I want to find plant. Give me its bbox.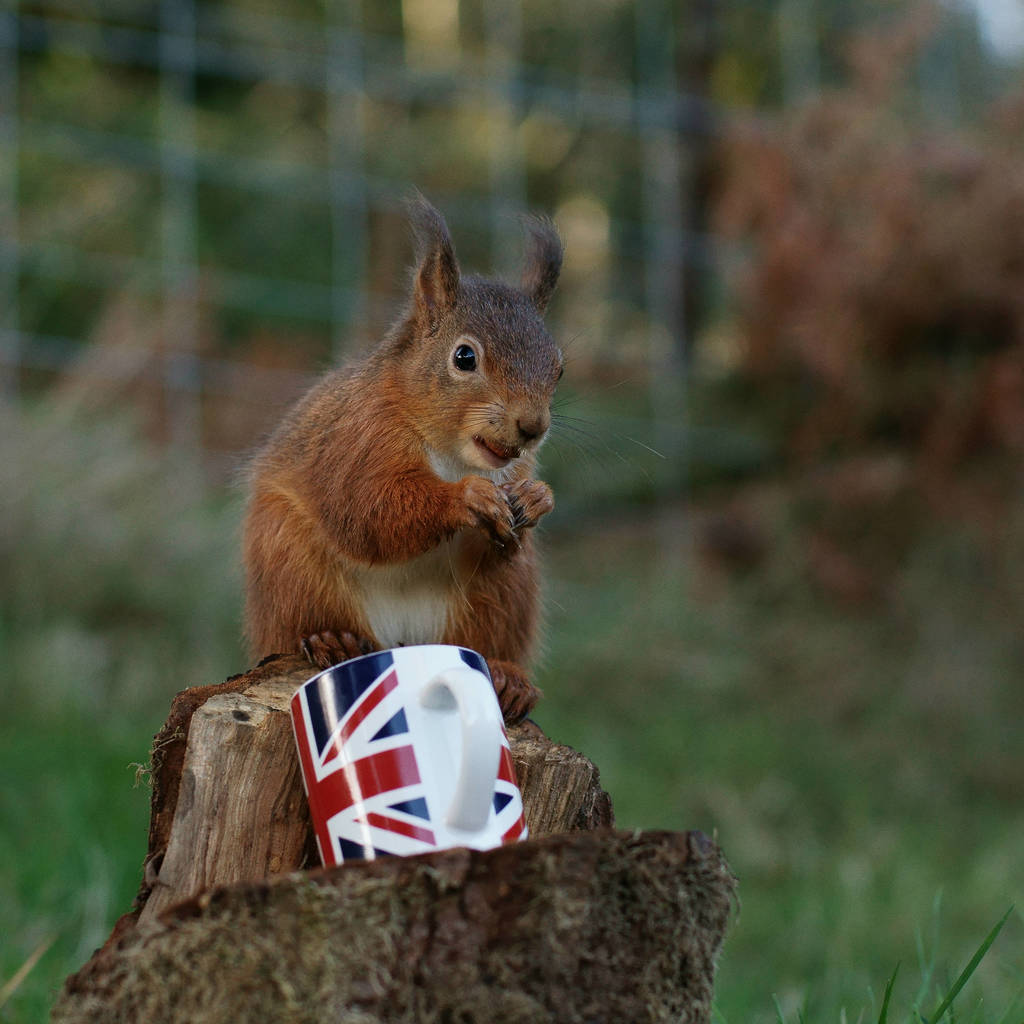
left=923, top=908, right=1015, bottom=1023.
